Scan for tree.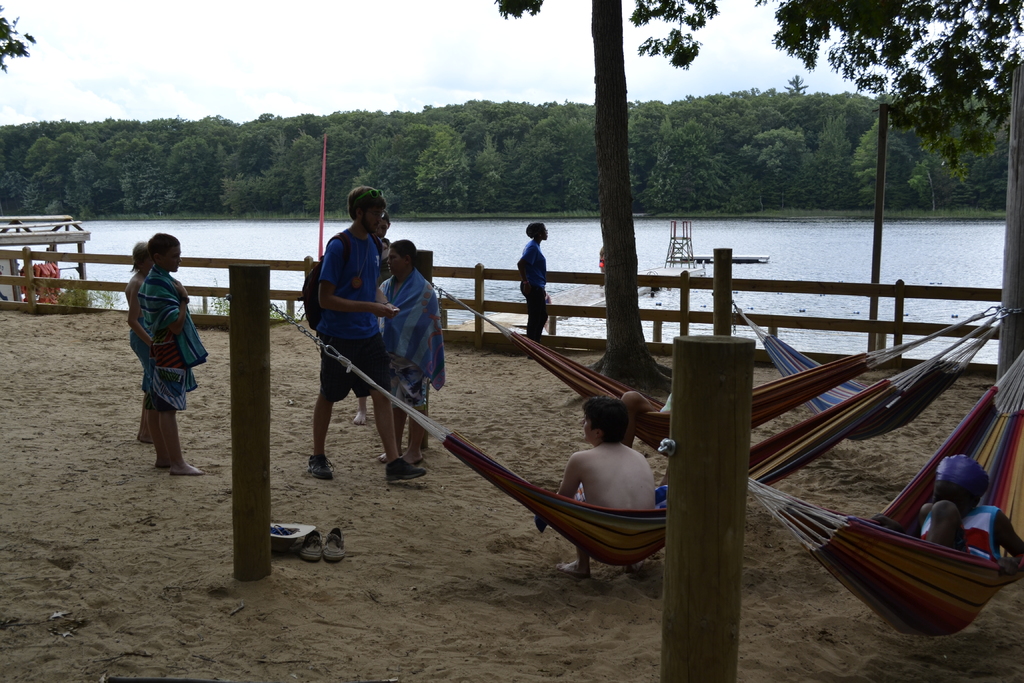
Scan result: 852 91 948 208.
